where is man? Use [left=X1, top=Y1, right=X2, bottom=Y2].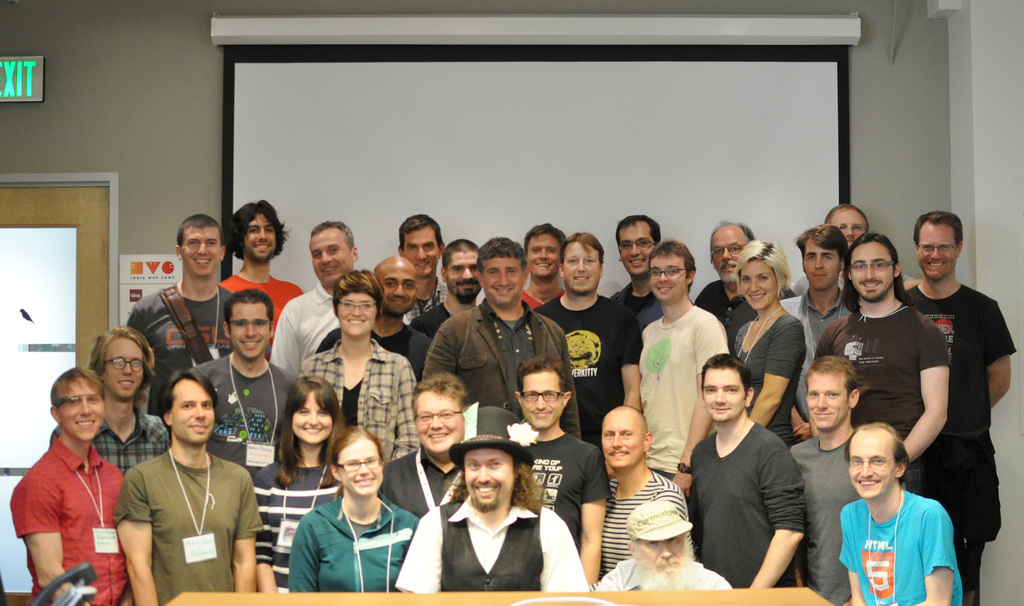
[left=225, top=199, right=300, bottom=349].
